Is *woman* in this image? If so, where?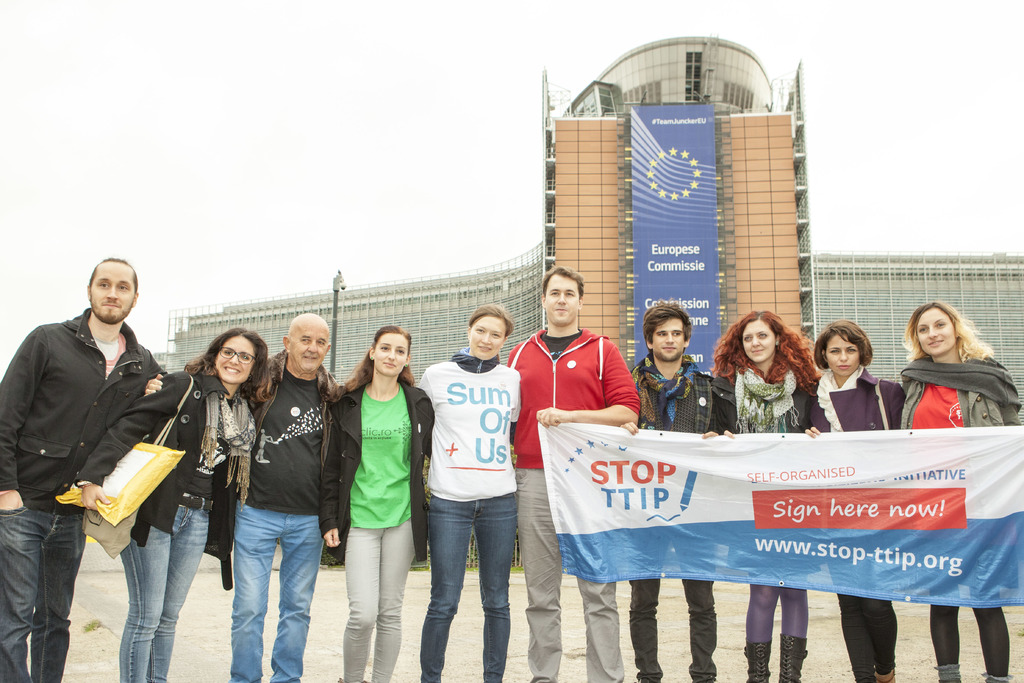
Yes, at bbox=(405, 302, 519, 682).
